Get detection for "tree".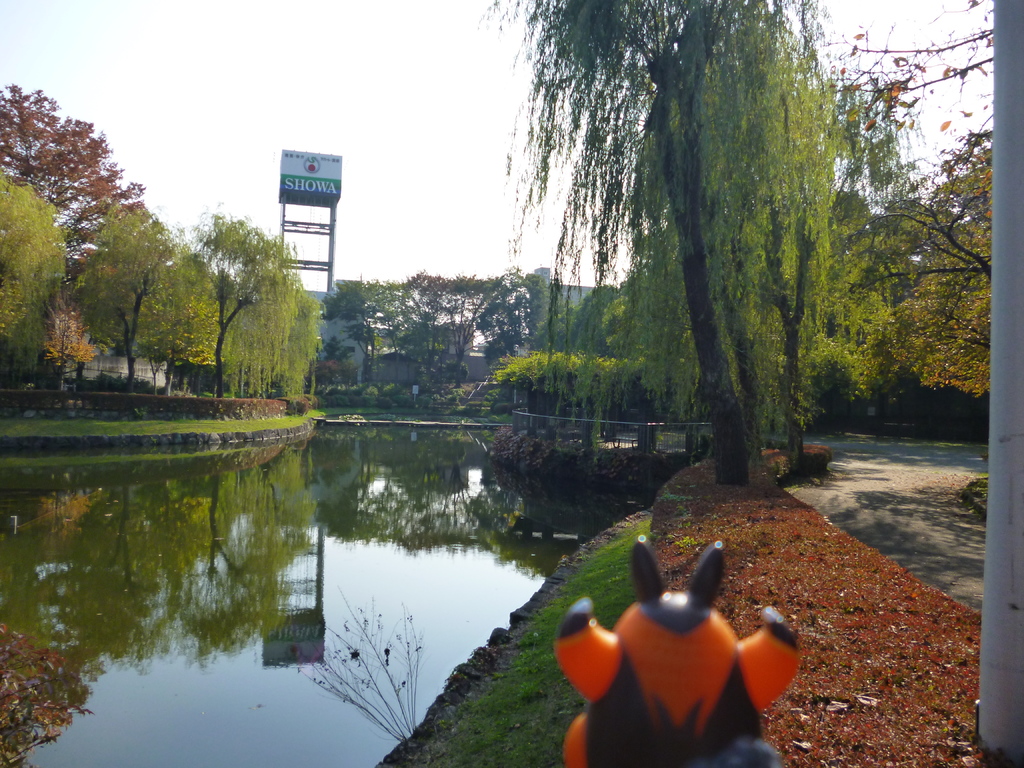
Detection: (left=143, top=250, right=223, bottom=383).
